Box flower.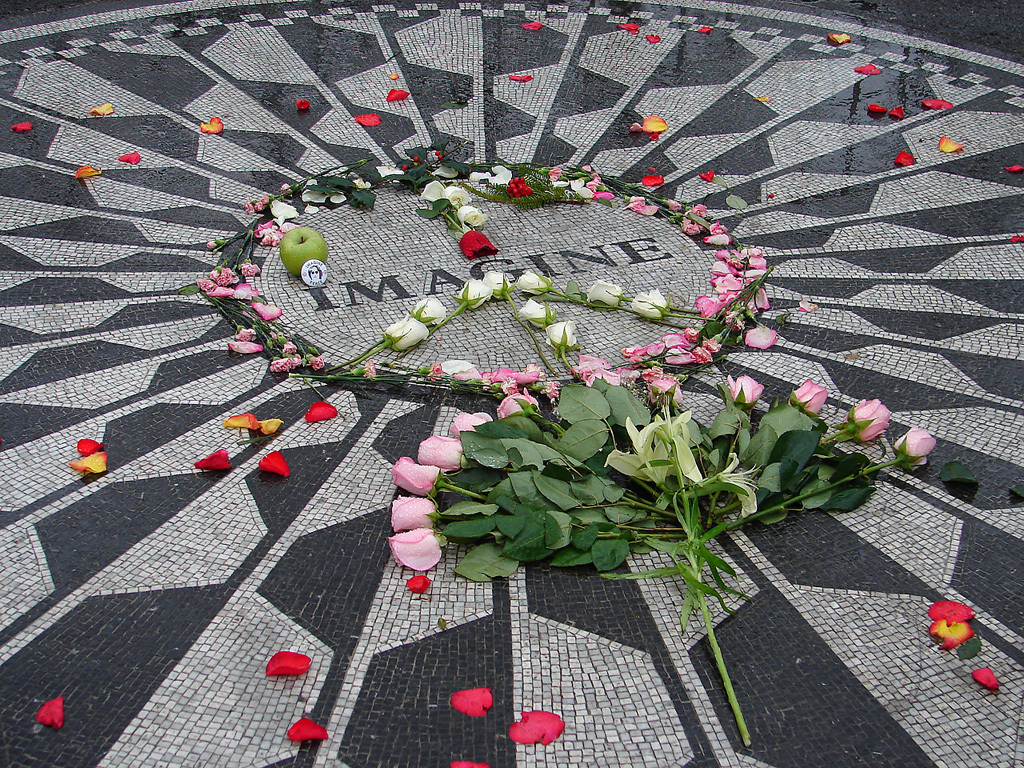
{"left": 520, "top": 276, "right": 551, "bottom": 296}.
